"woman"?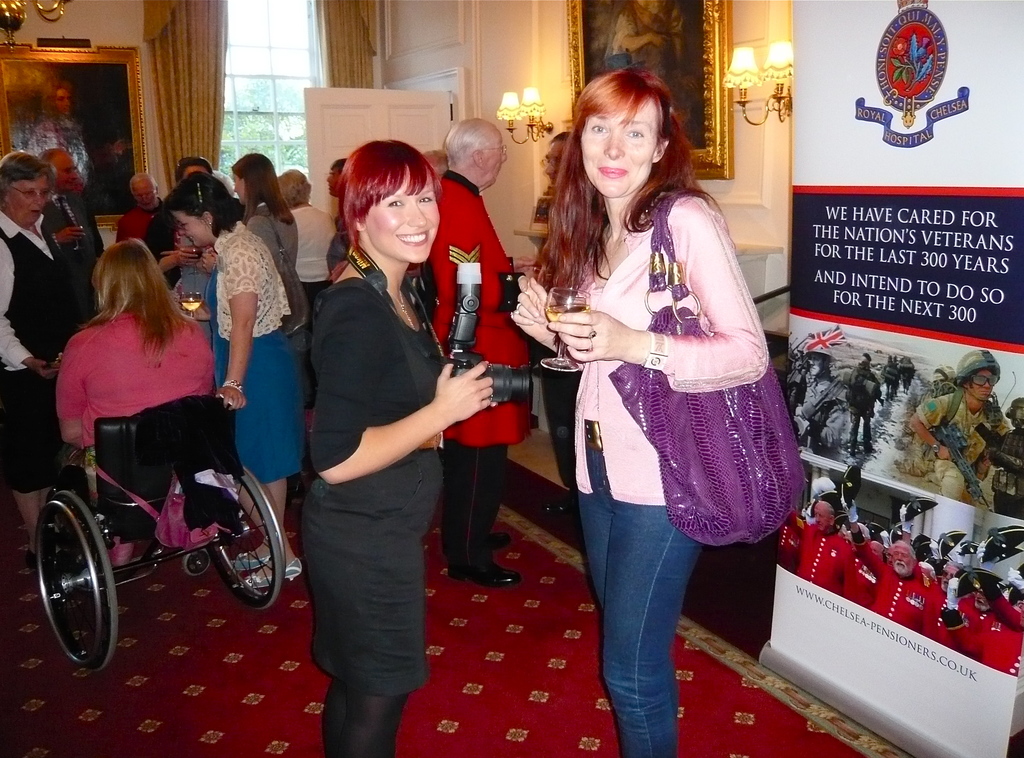
BBox(228, 147, 321, 382)
